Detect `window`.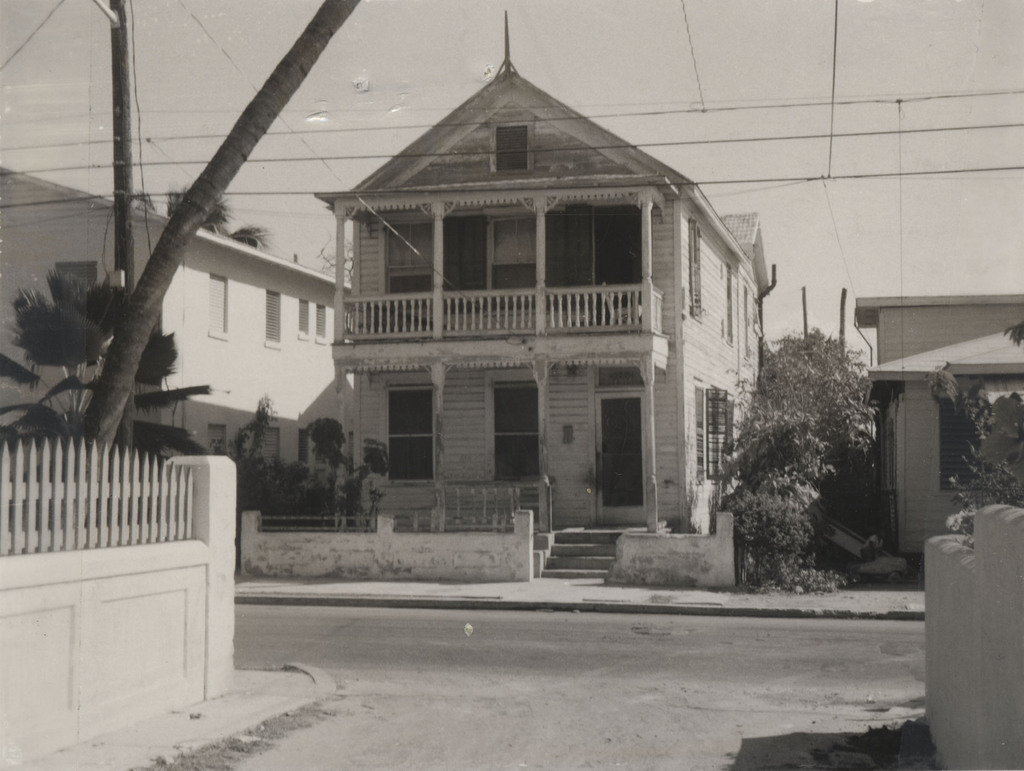
Detected at BBox(492, 125, 534, 173).
